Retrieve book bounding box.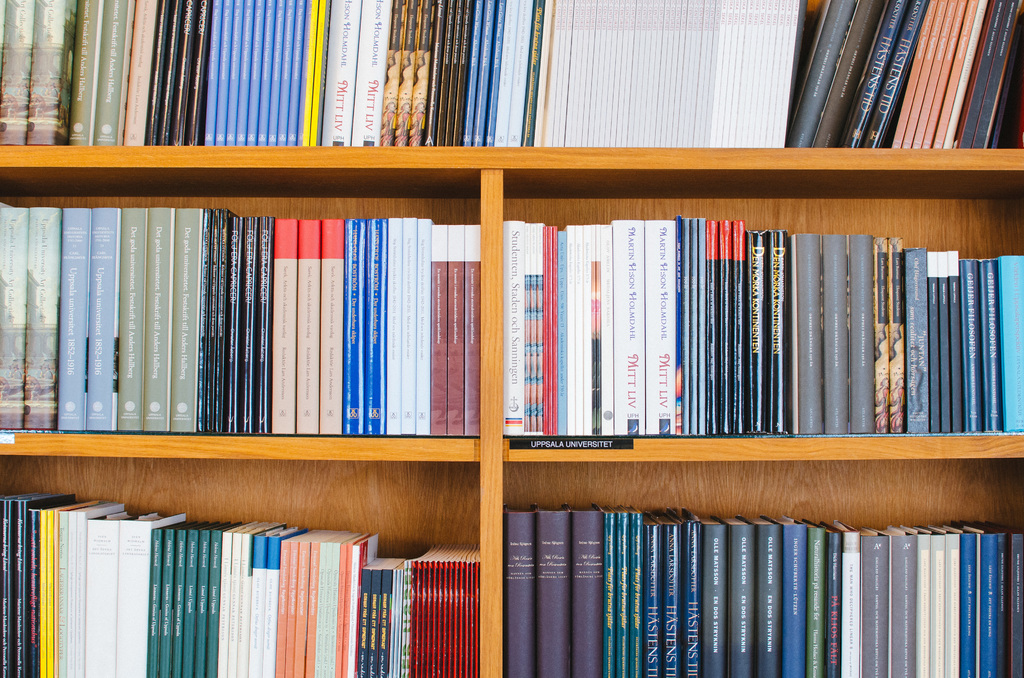
Bounding box: region(609, 501, 619, 677).
